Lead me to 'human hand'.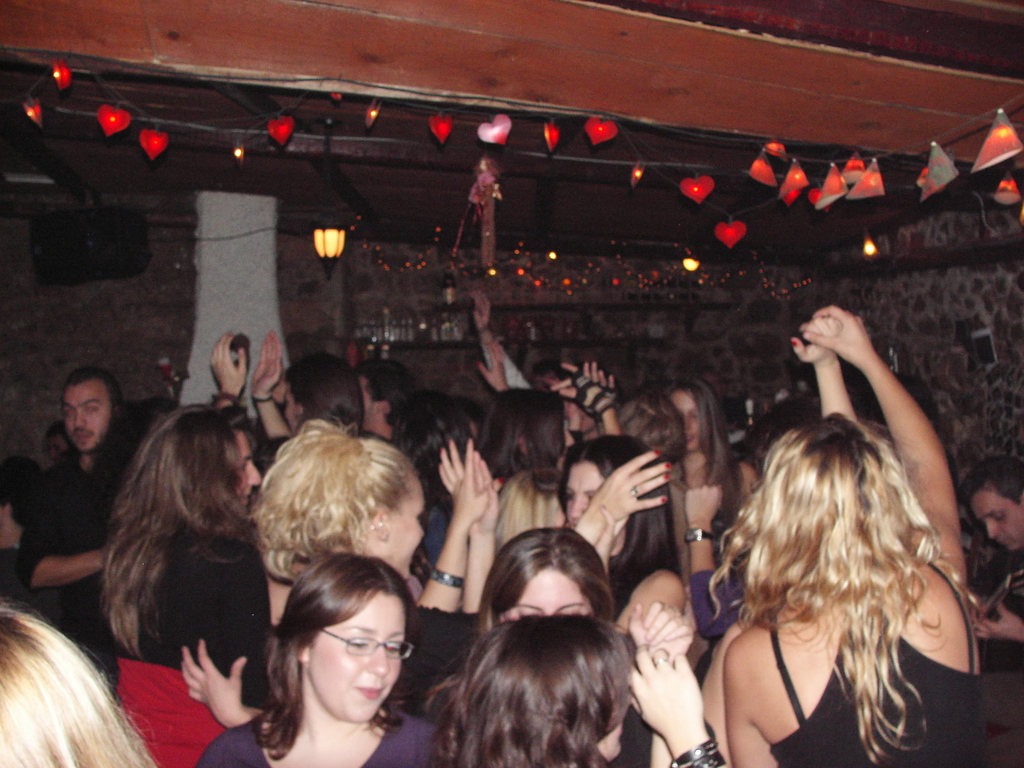
Lead to BBox(179, 636, 257, 730).
